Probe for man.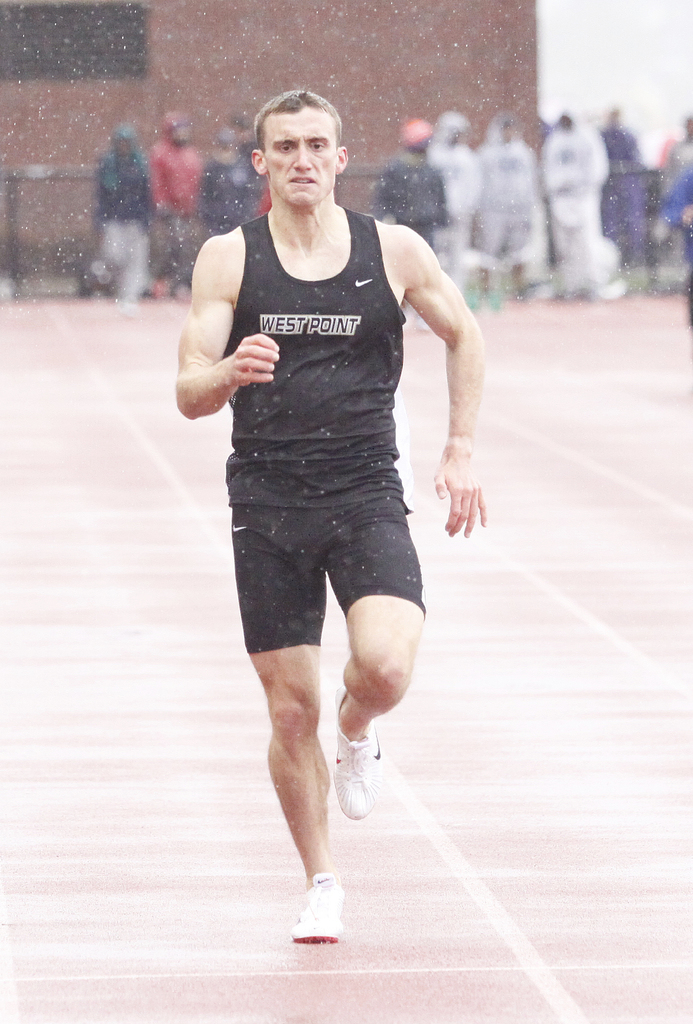
Probe result: {"x1": 540, "y1": 102, "x2": 615, "y2": 286}.
